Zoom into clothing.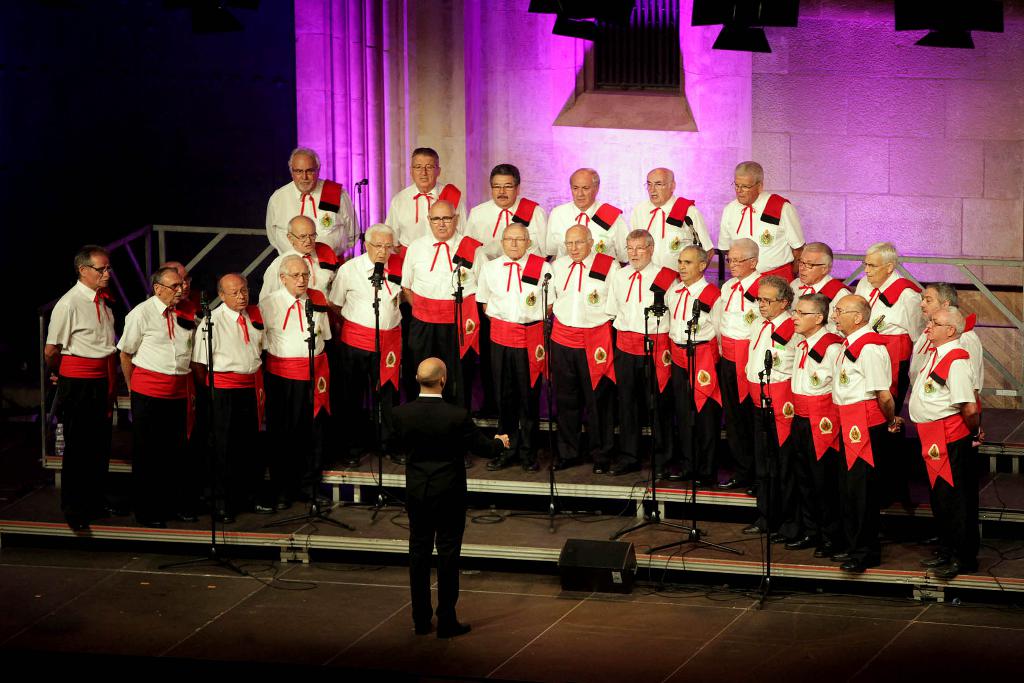
Zoom target: 384 177 464 254.
